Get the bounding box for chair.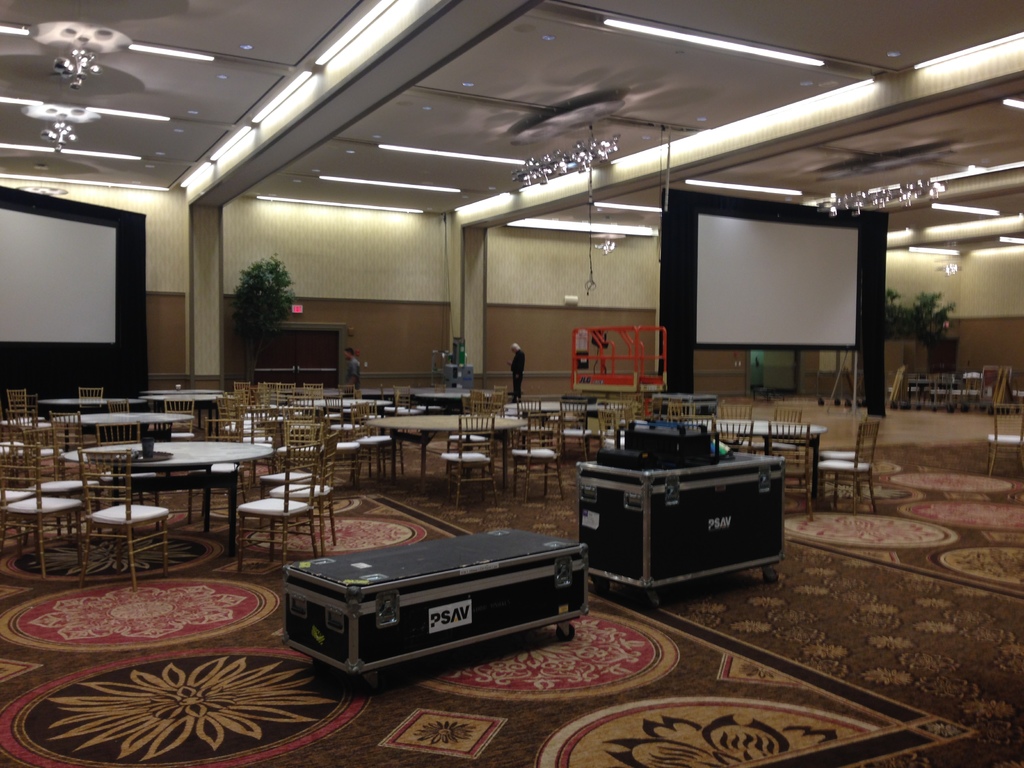
{"x1": 593, "y1": 398, "x2": 636, "y2": 452}.
